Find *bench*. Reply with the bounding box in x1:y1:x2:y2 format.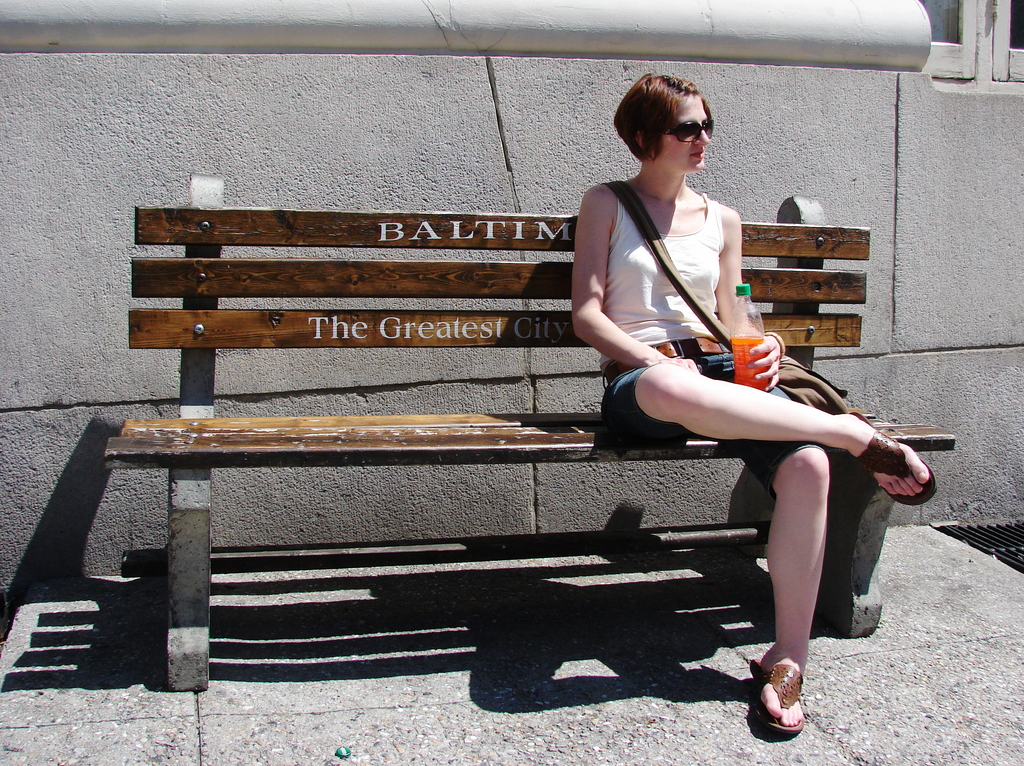
76:175:917:740.
